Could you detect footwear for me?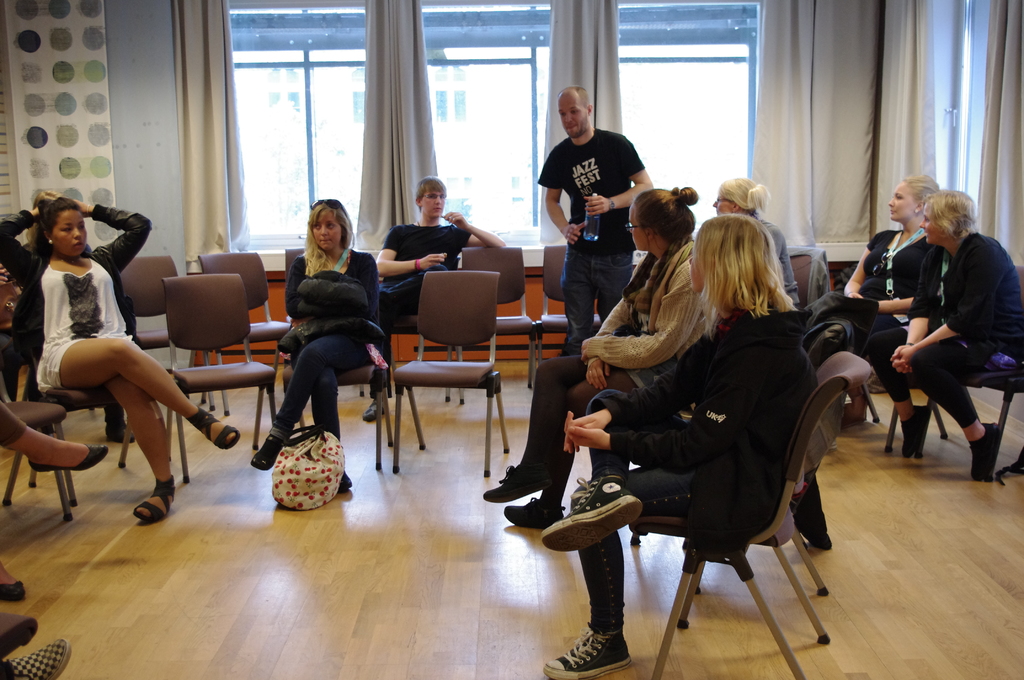
Detection result: pyautogui.locateOnScreen(366, 403, 391, 418).
